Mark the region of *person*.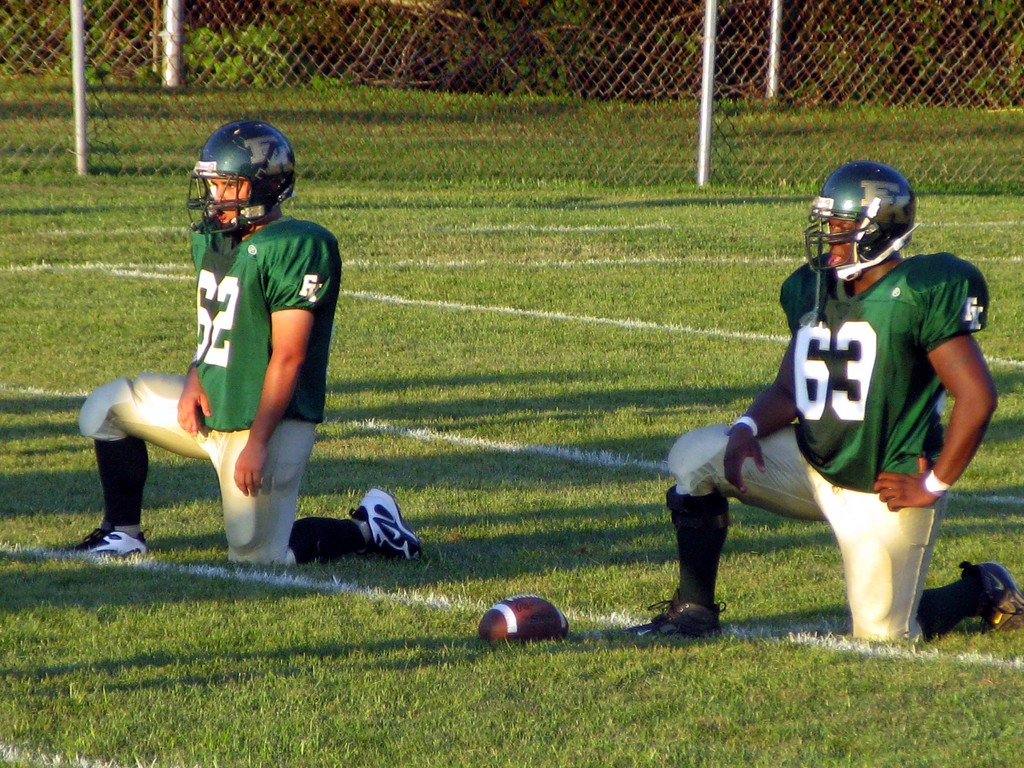
Region: BBox(665, 159, 1022, 647).
